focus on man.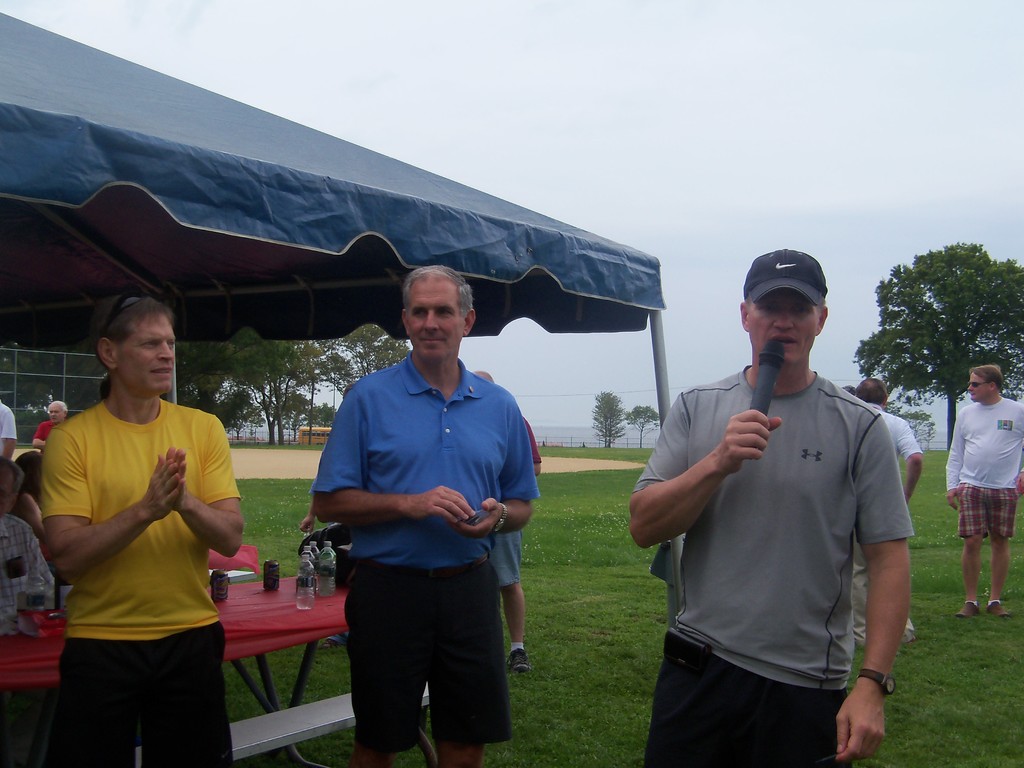
Focused at 623/246/904/767.
